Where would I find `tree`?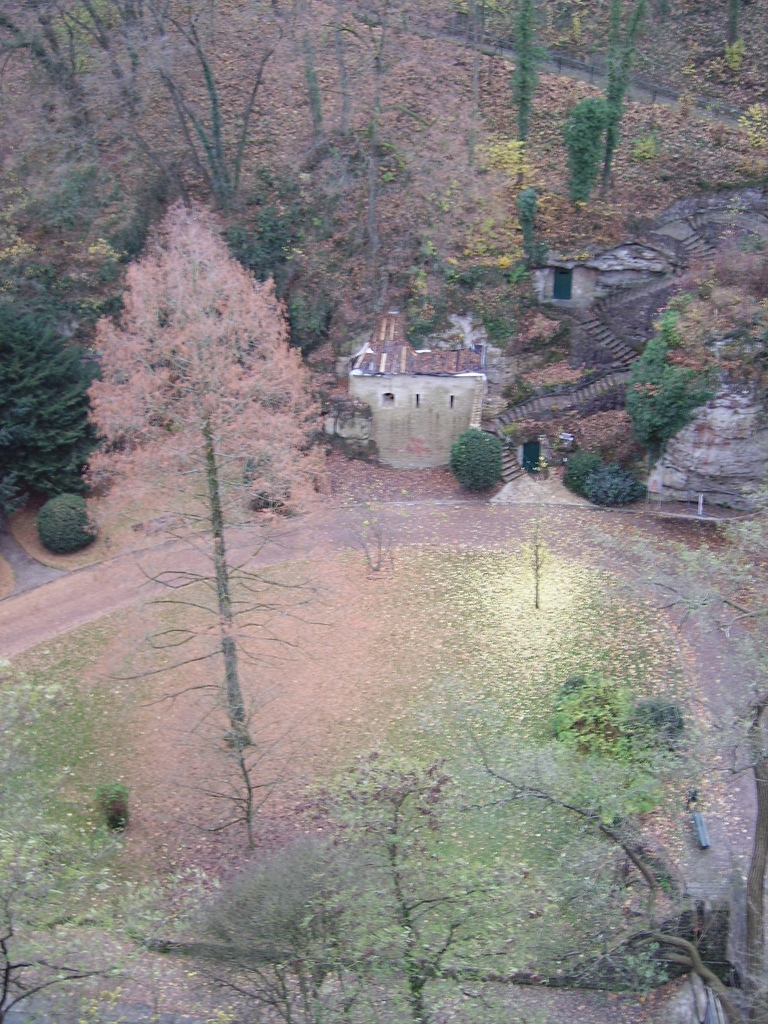
At <box>392,0,521,363</box>.
